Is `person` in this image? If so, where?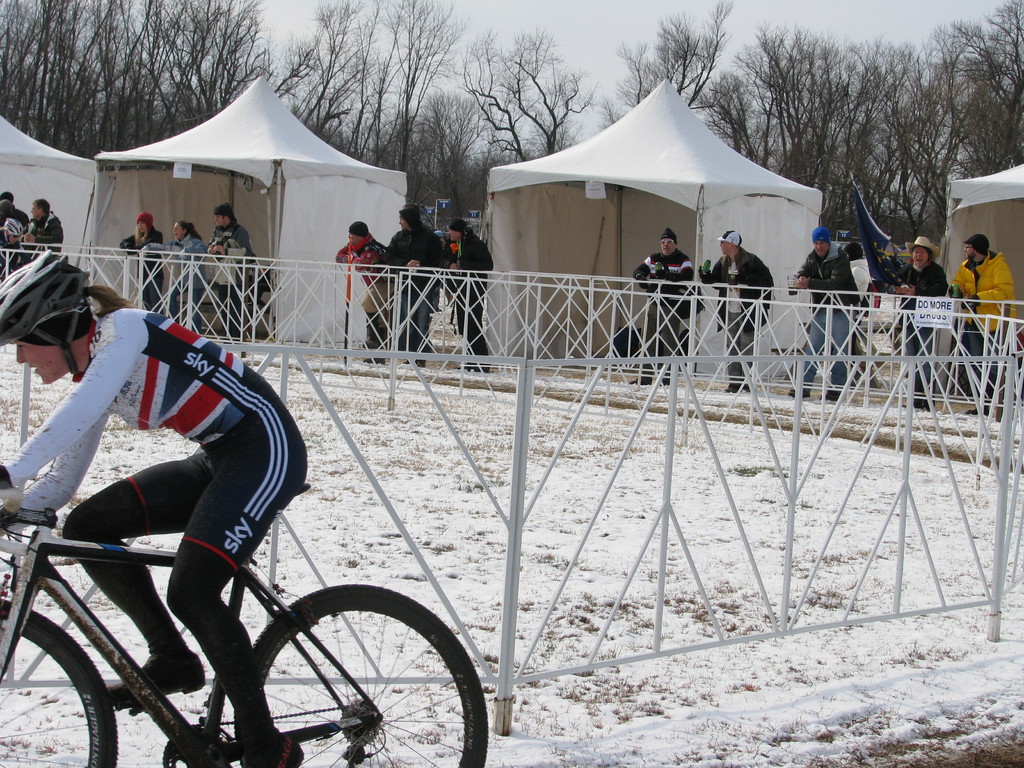
Yes, at box=[202, 195, 253, 342].
